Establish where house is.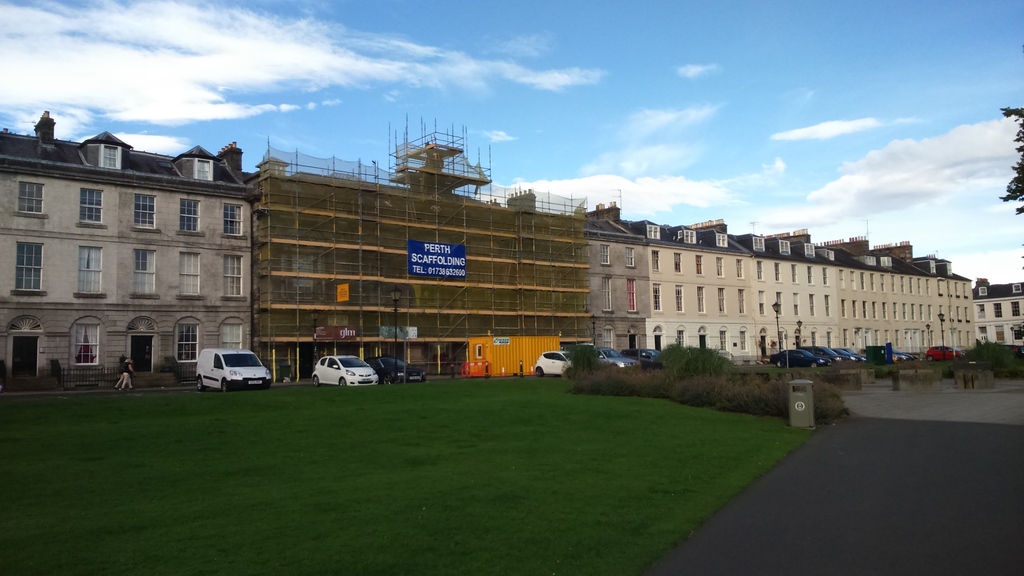
Established at <box>972,277,1023,354</box>.
